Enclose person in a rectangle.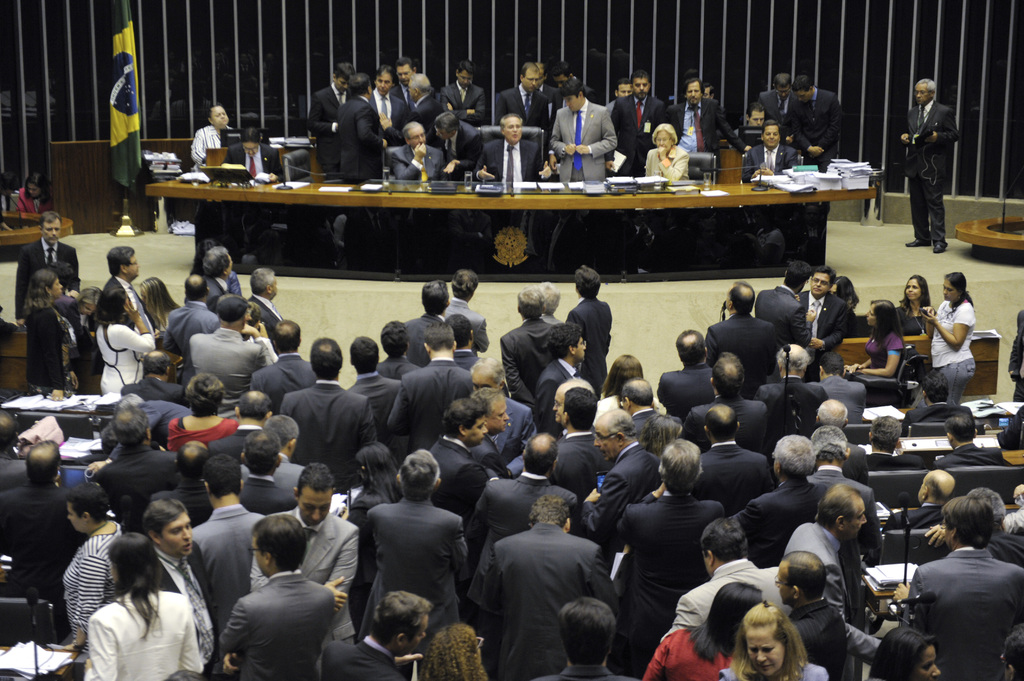
pyautogui.locateOnScreen(217, 518, 335, 680).
